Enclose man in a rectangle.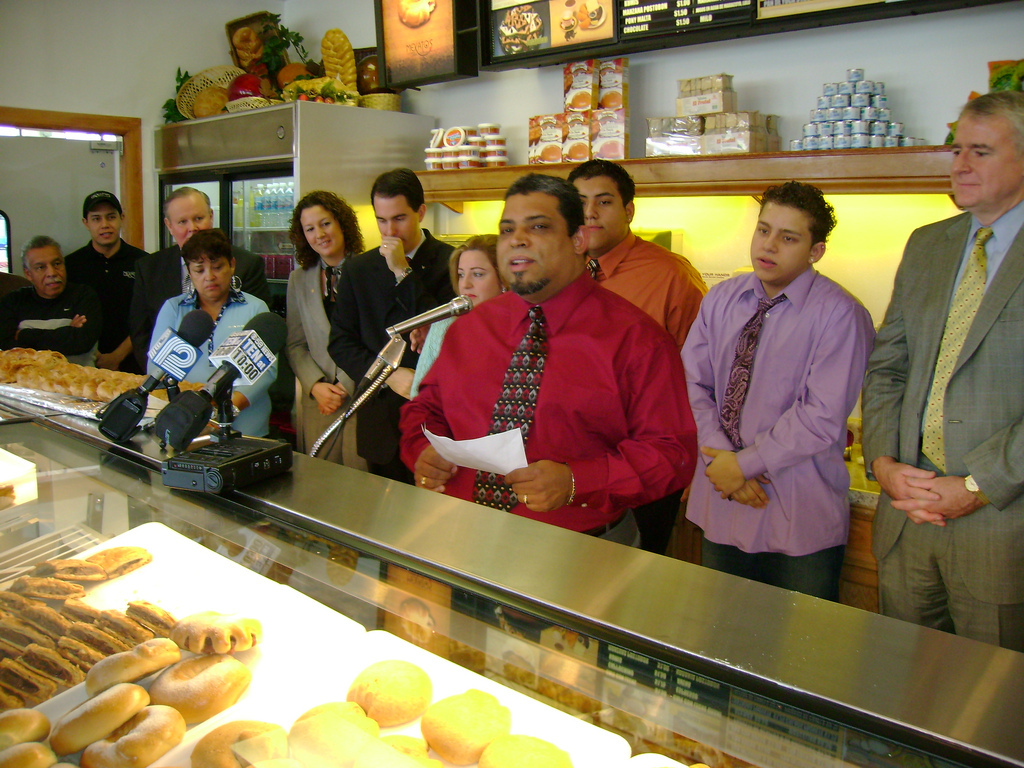
[x1=58, y1=186, x2=153, y2=374].
